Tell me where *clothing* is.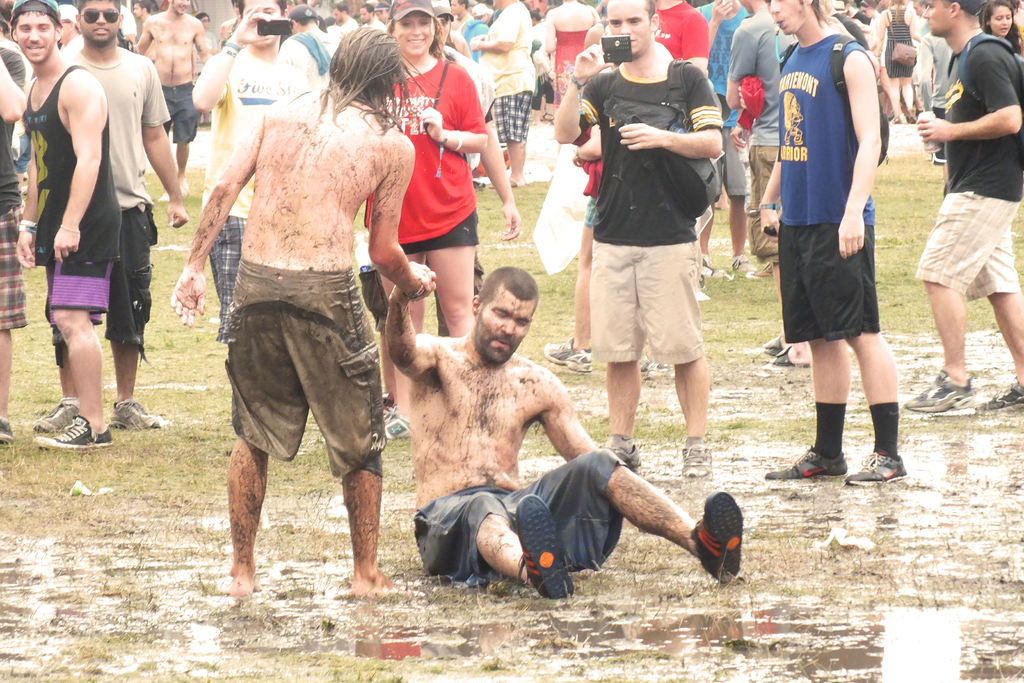
*clothing* is at x1=881 y1=0 x2=917 y2=76.
